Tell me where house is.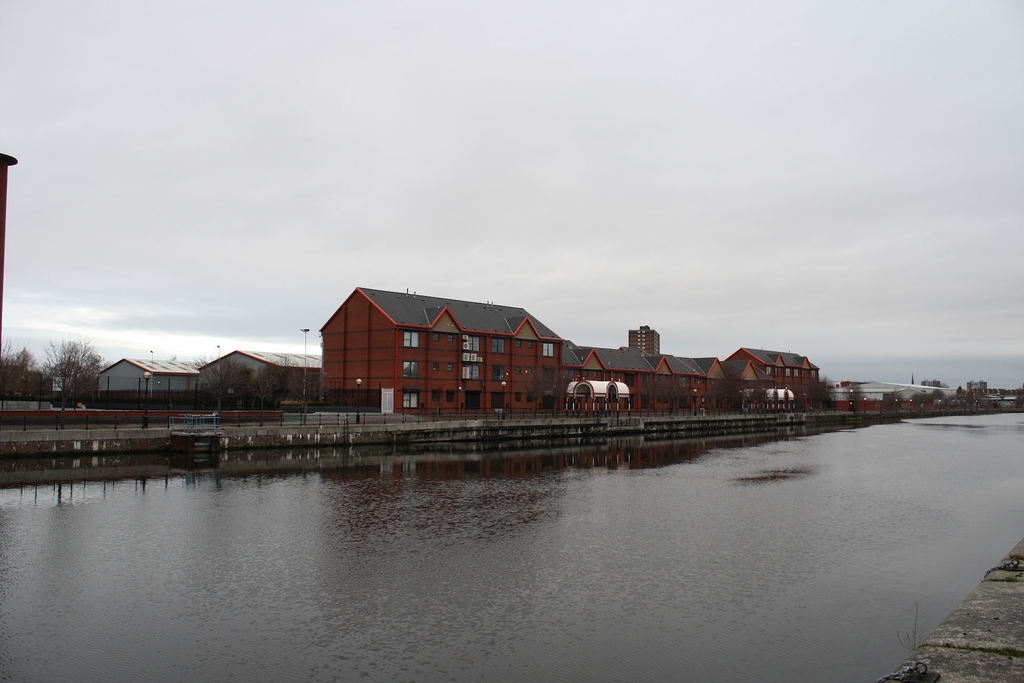
house is at 314, 283, 559, 398.
